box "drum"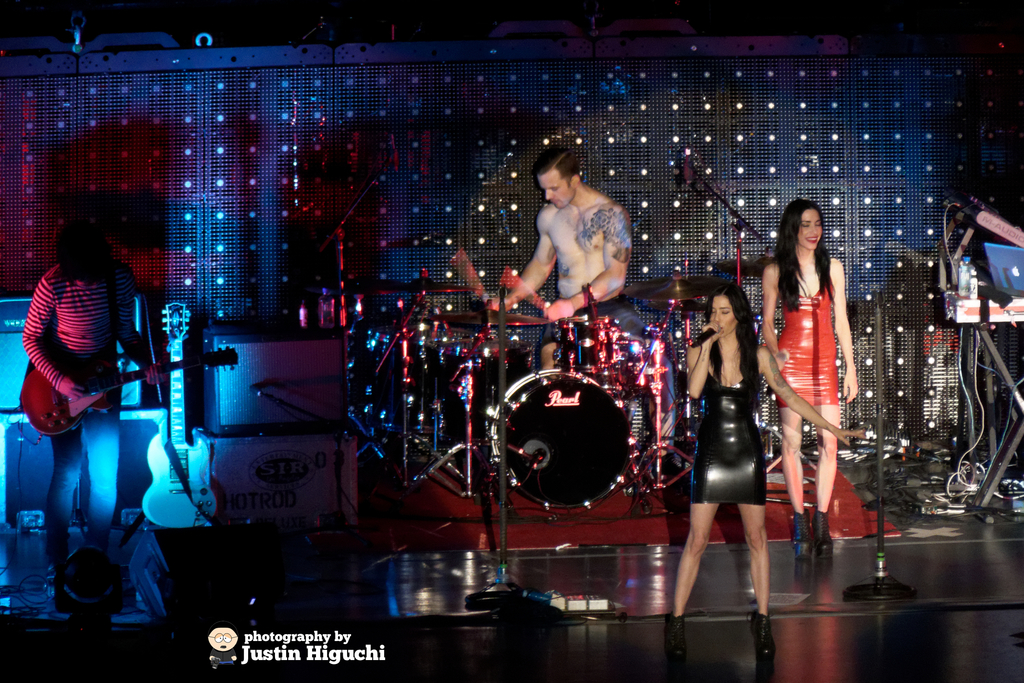
<bbox>602, 340, 650, 400</bbox>
